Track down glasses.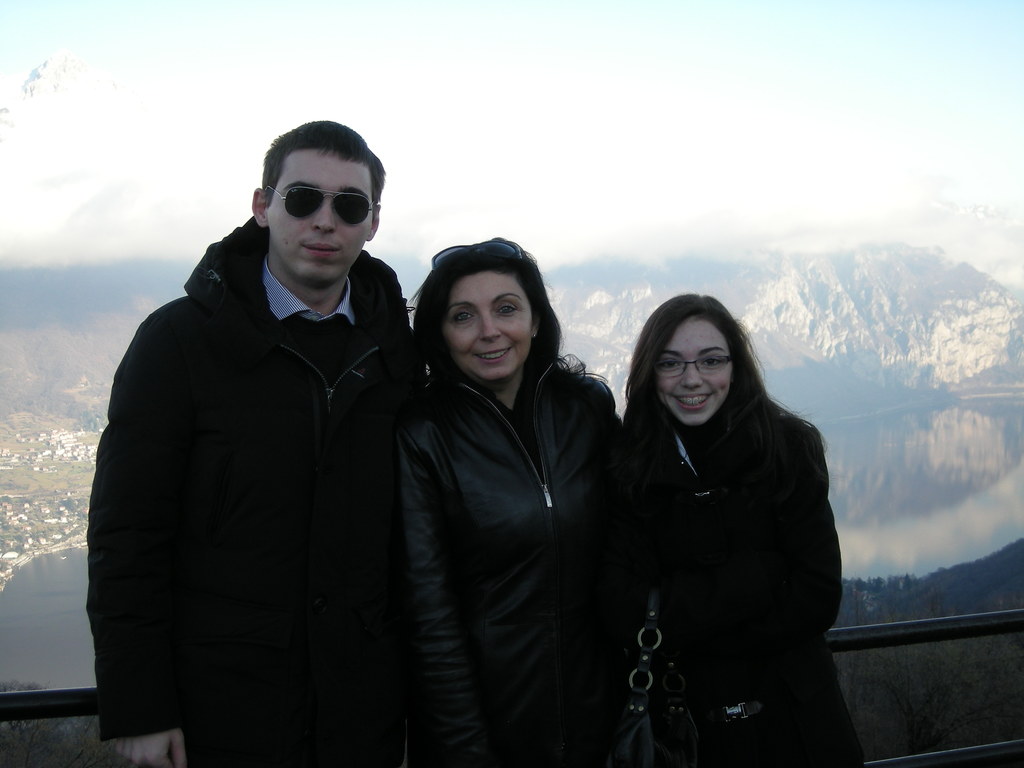
Tracked to 653:351:733:380.
